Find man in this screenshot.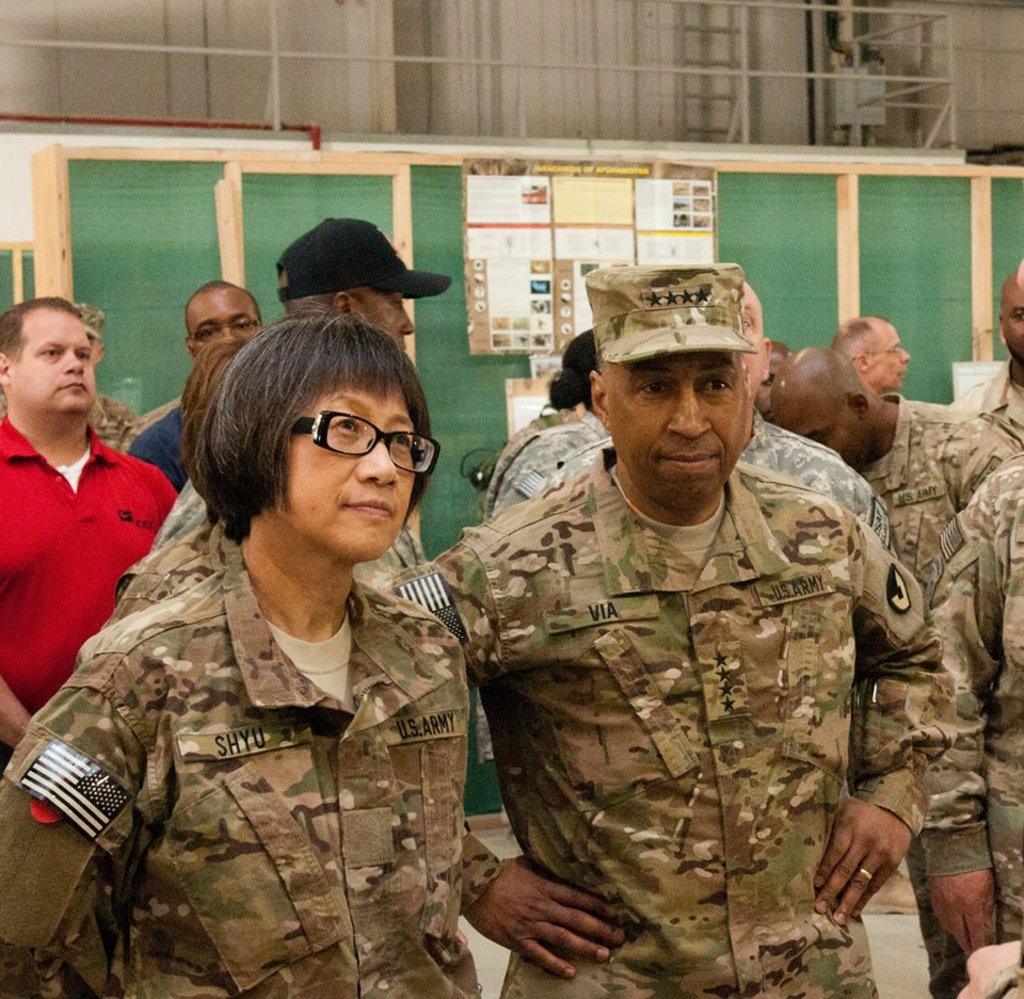
The bounding box for man is <bbox>0, 294, 179, 787</bbox>.
